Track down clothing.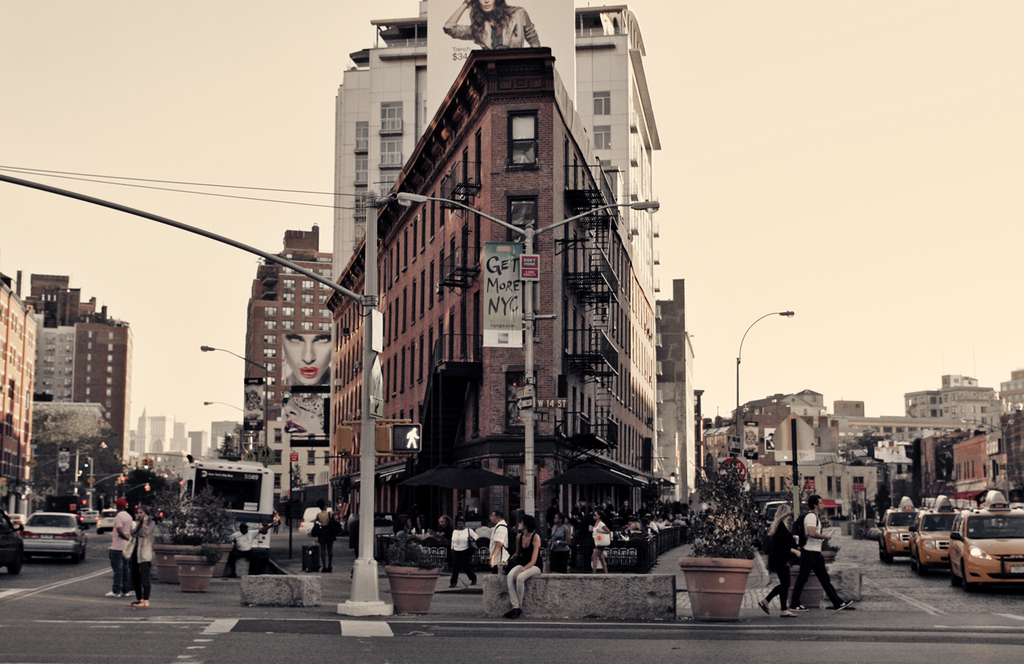
Tracked to crop(595, 523, 607, 557).
